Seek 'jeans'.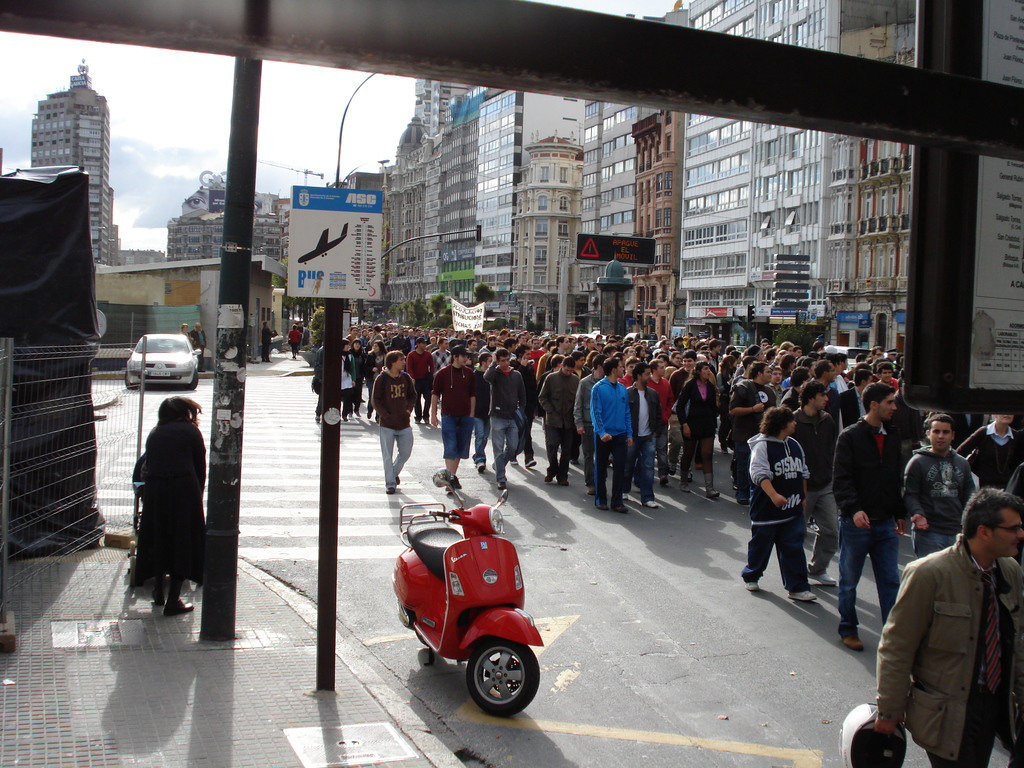
l=488, t=415, r=517, b=477.
